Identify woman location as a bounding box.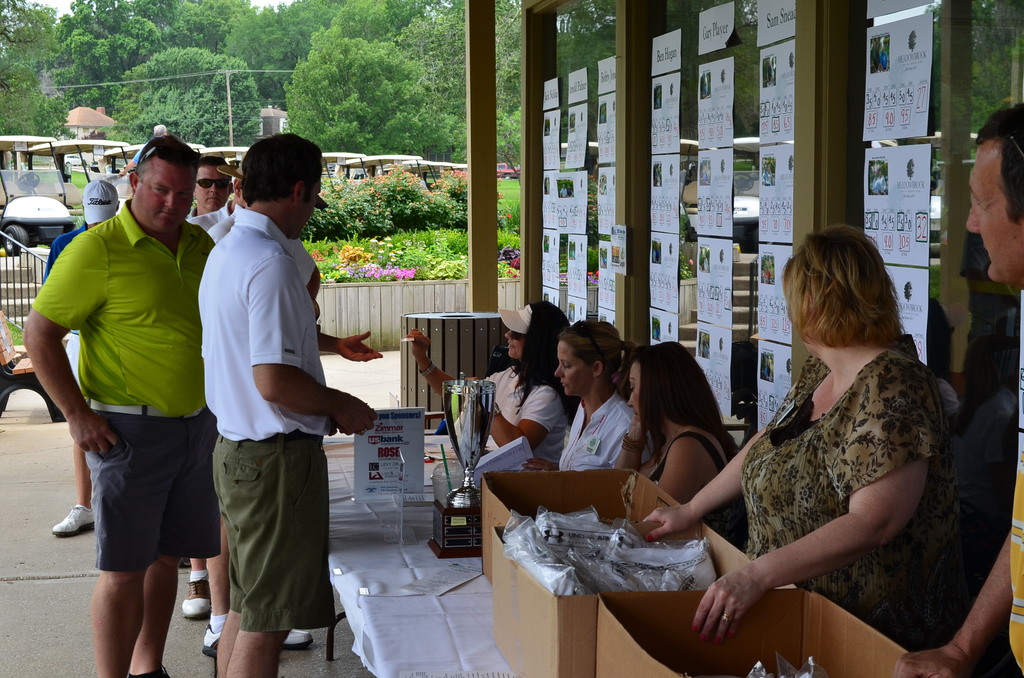
bbox=[547, 315, 637, 472].
